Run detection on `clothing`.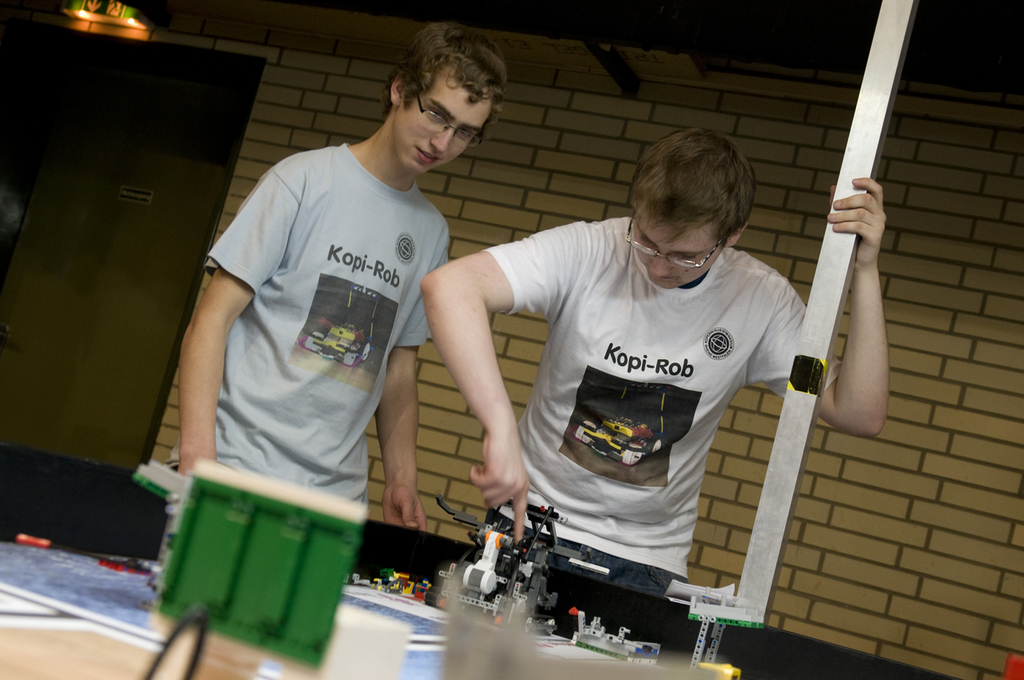
Result: (left=439, top=204, right=834, bottom=603).
